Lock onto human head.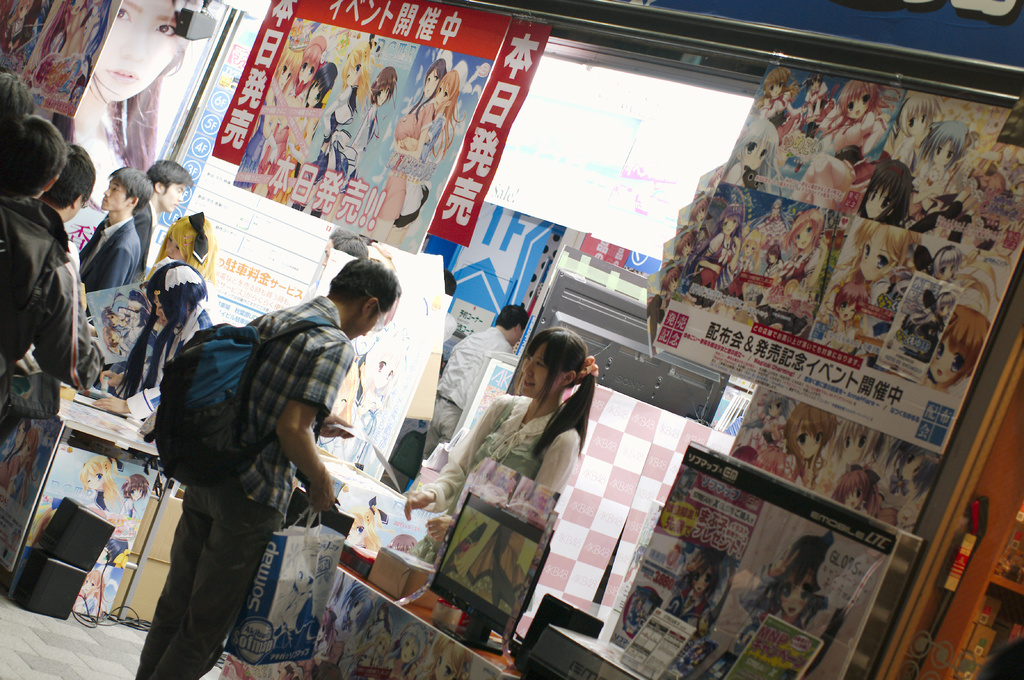
Locked: rect(932, 244, 963, 280).
